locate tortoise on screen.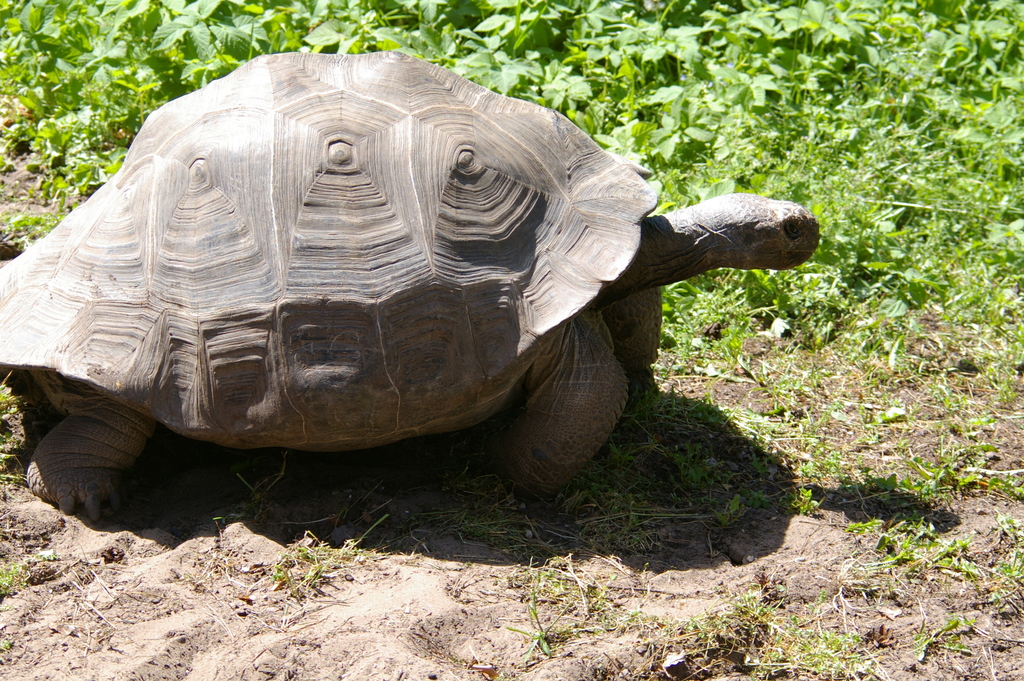
On screen at Rect(0, 47, 826, 527).
